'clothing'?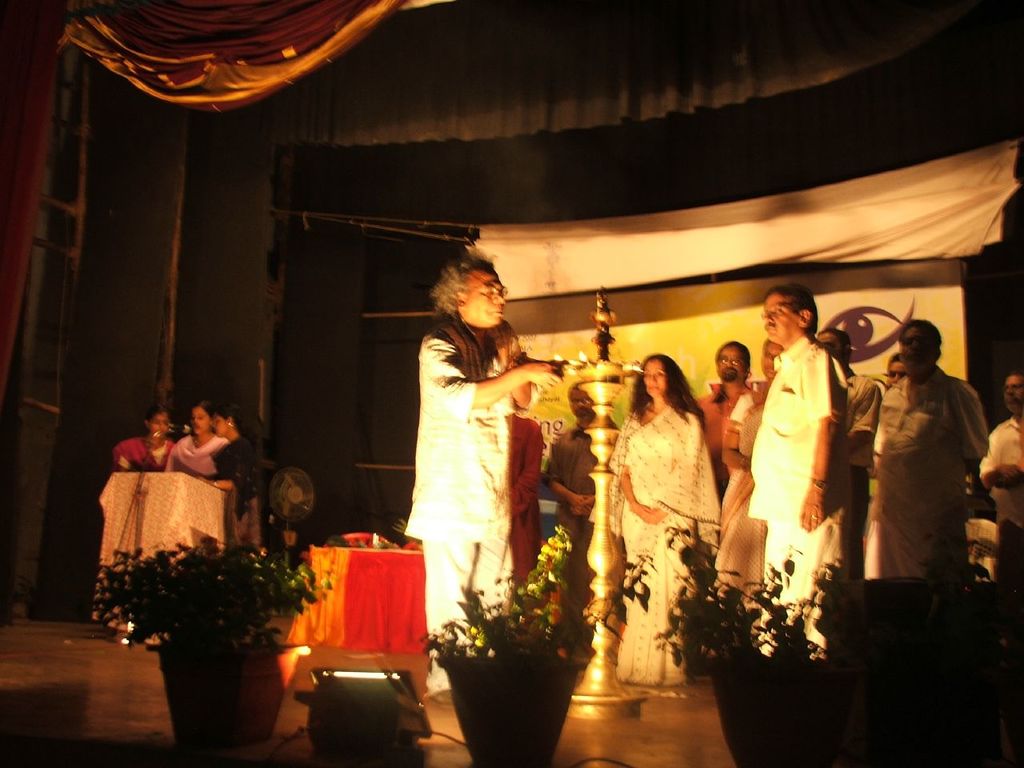
[left=841, top=370, right=878, bottom=600]
